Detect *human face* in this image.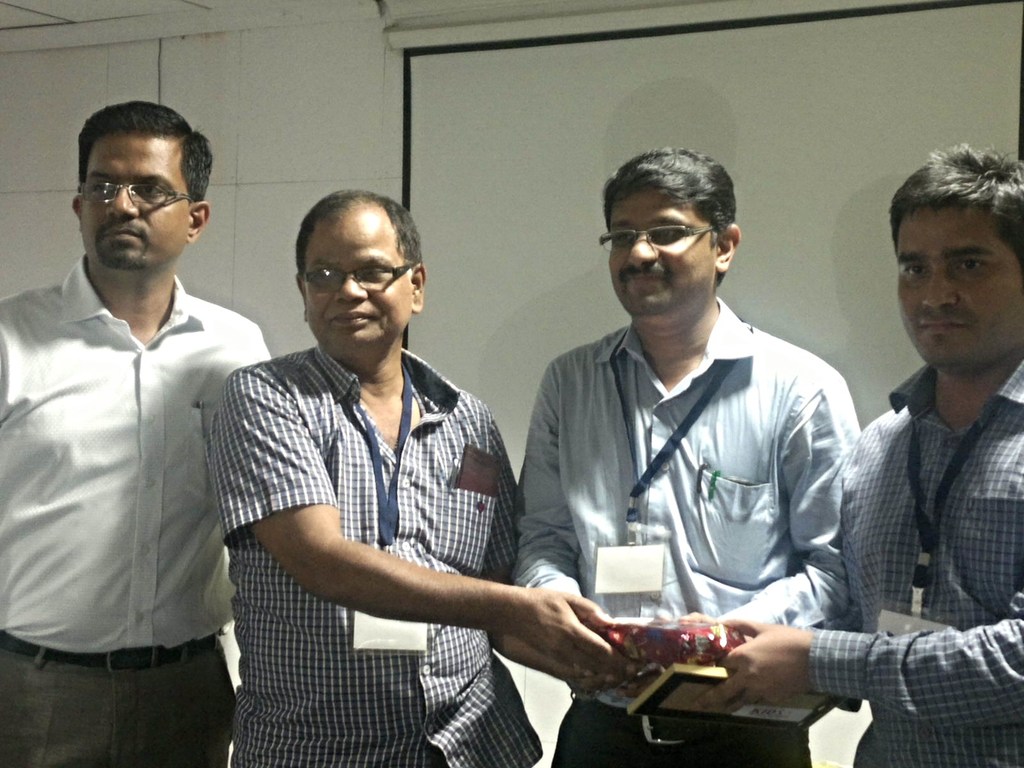
Detection: x1=78 y1=140 x2=186 y2=268.
